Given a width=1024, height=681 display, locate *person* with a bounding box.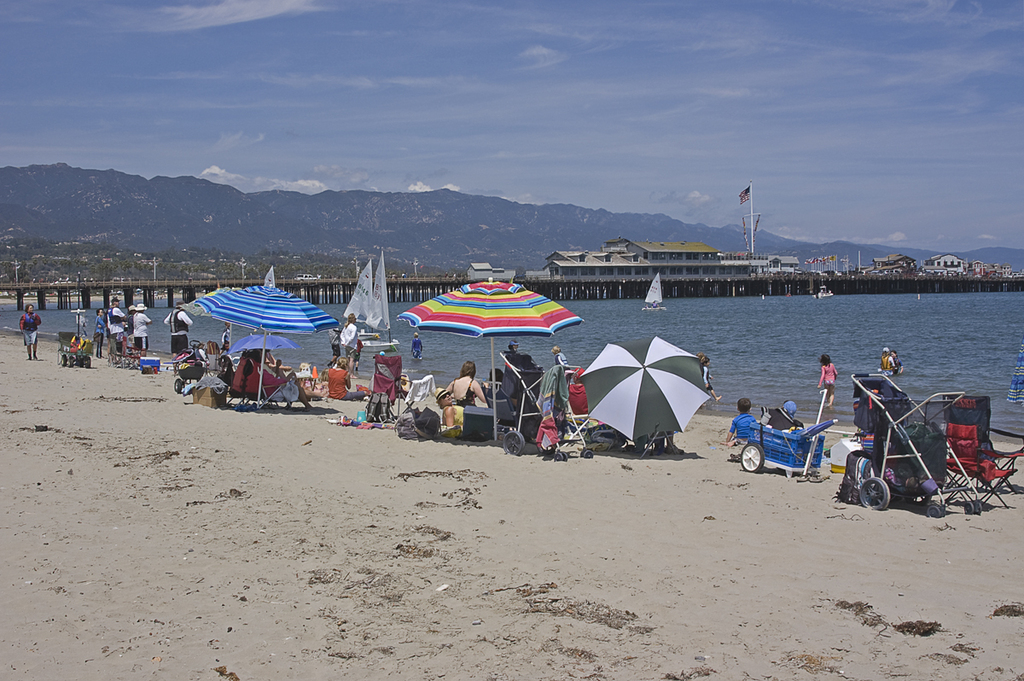
Located: x1=329, y1=326, x2=340, y2=363.
